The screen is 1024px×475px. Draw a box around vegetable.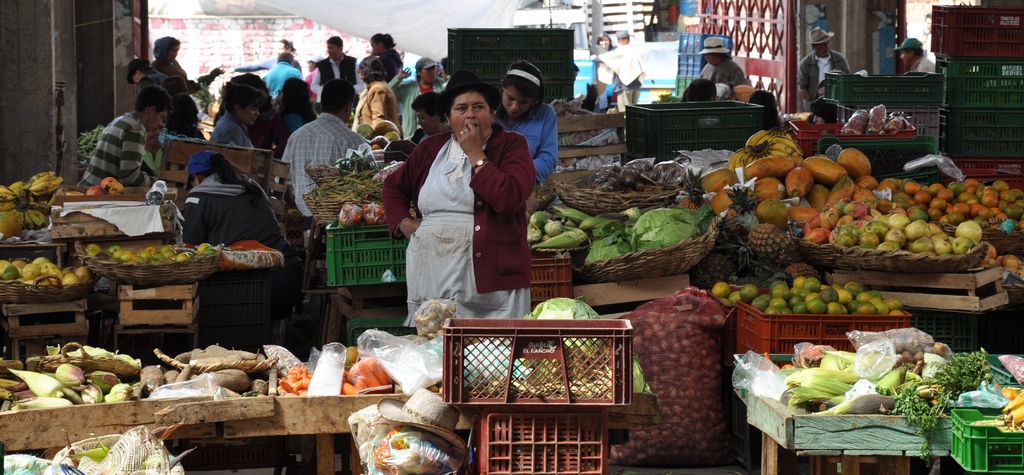
(374,120,402,136).
